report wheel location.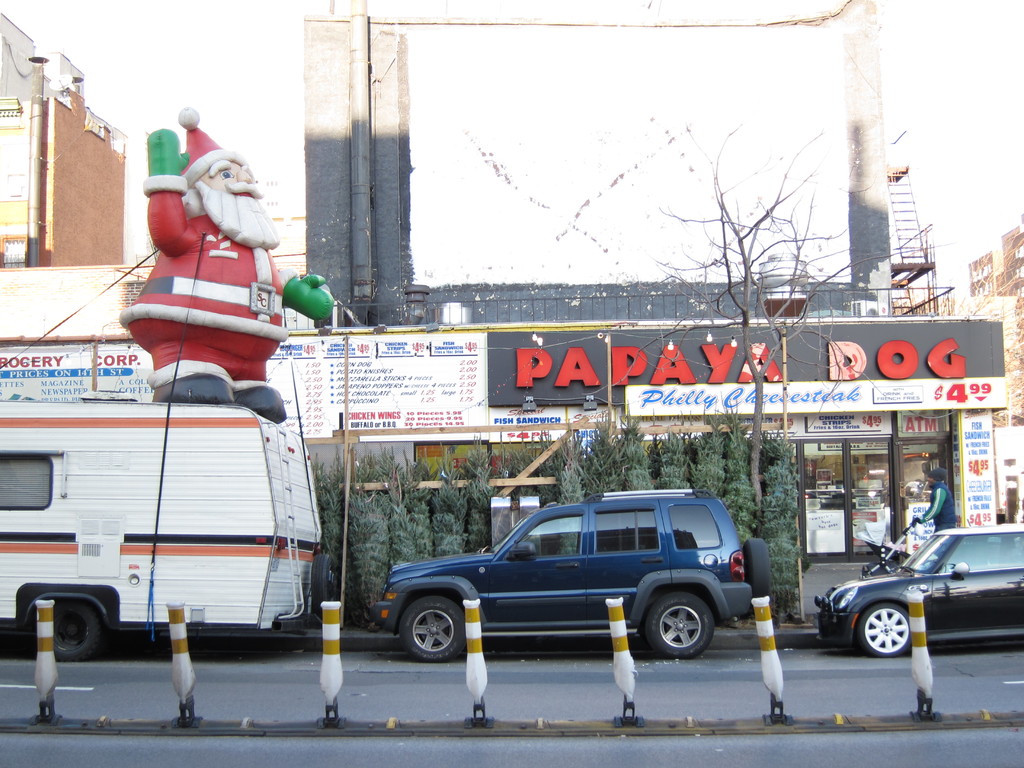
Report: bbox=[53, 602, 102, 660].
